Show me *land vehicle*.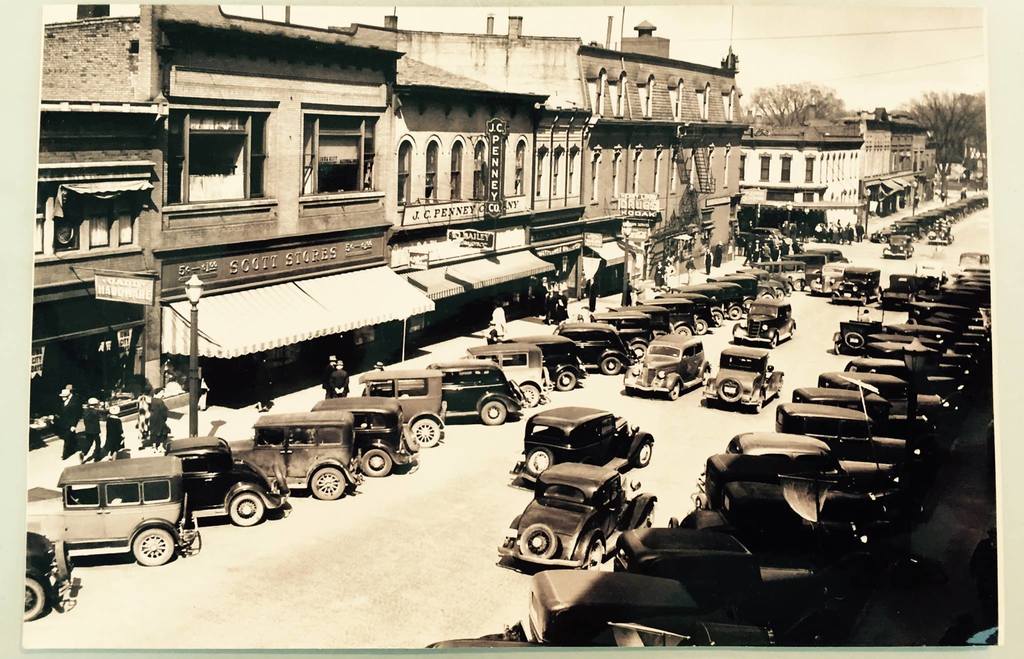
*land vehicle* is here: (left=161, top=437, right=291, bottom=525).
